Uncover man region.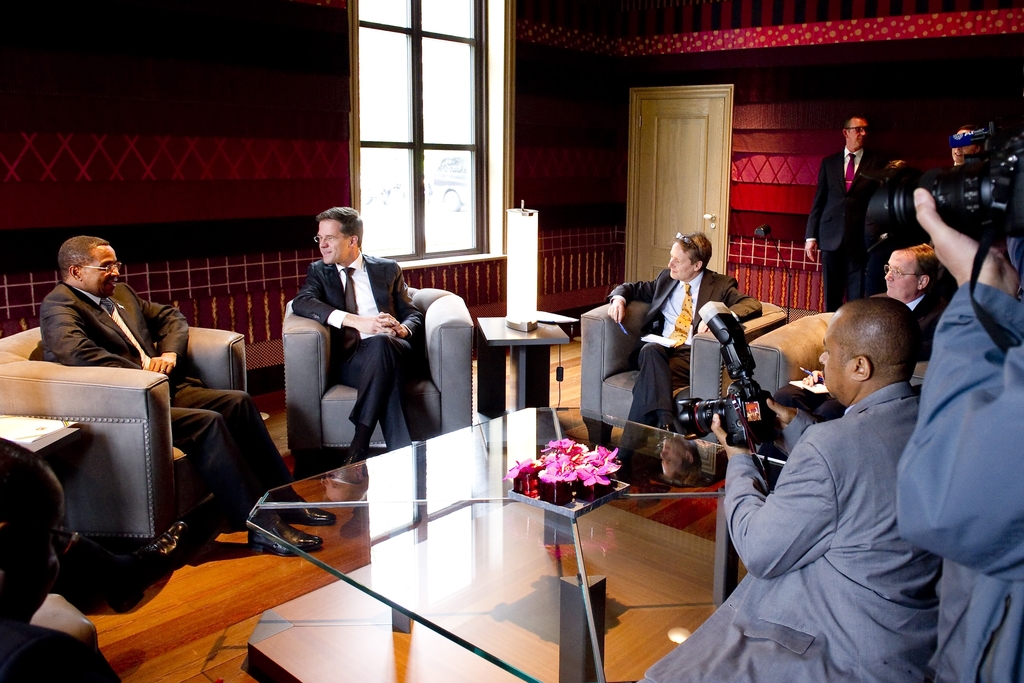
Uncovered: [803, 114, 884, 315].
